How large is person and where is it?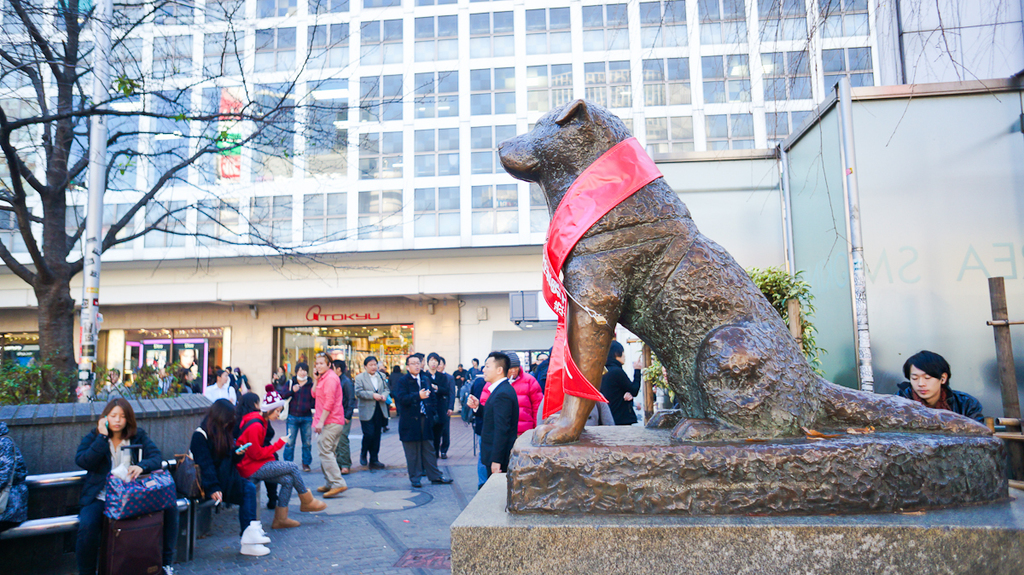
Bounding box: Rect(309, 351, 343, 501).
